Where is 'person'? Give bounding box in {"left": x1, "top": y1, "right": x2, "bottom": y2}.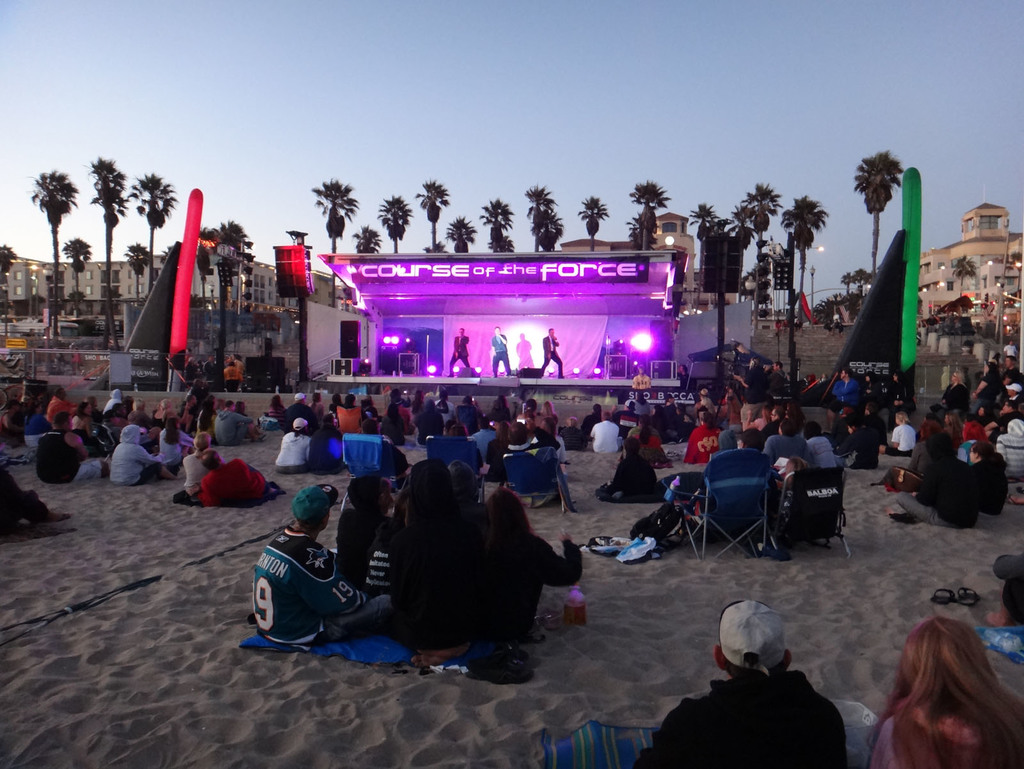
{"left": 44, "top": 390, "right": 80, "bottom": 426}.
